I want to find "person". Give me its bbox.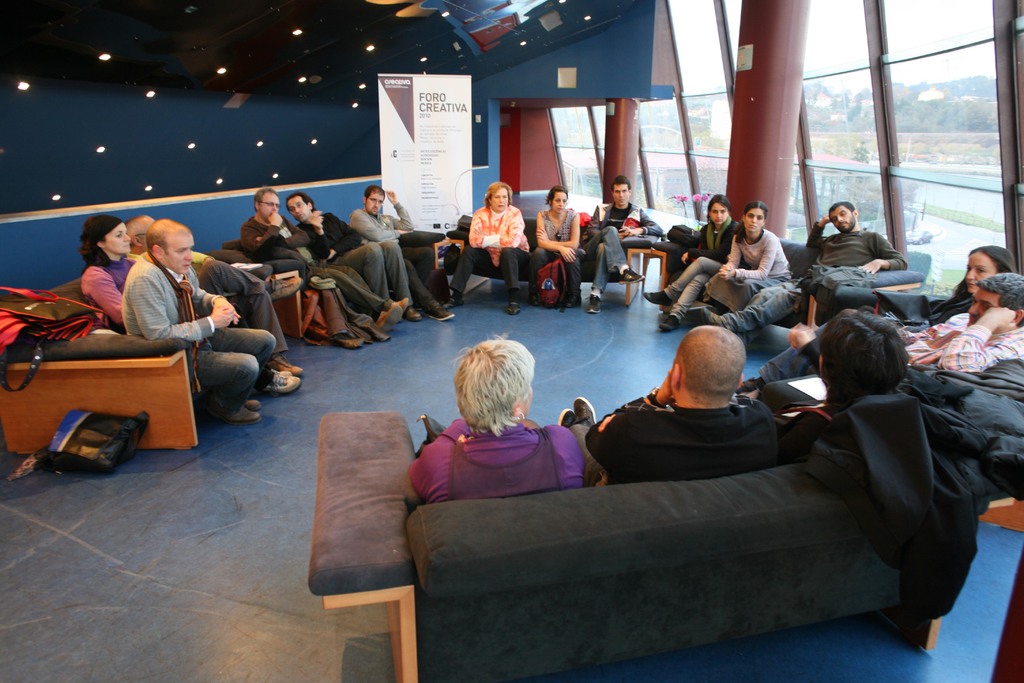
[285,192,422,324].
